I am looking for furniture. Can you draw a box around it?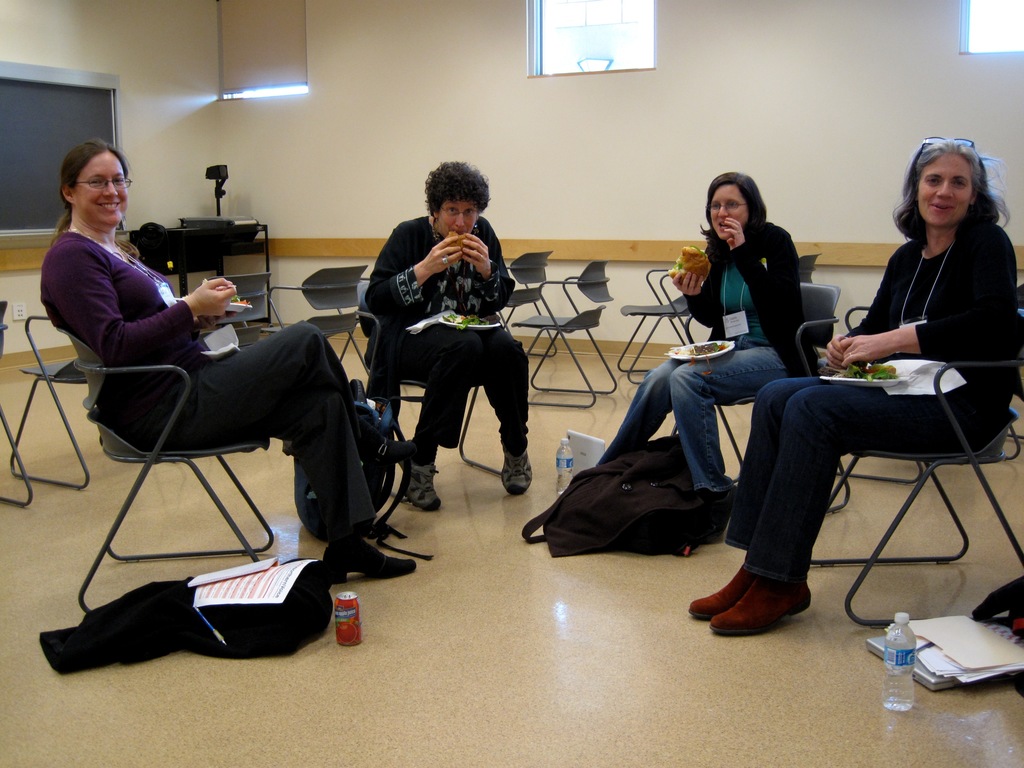
Sure, the bounding box is 795,285,1023,627.
